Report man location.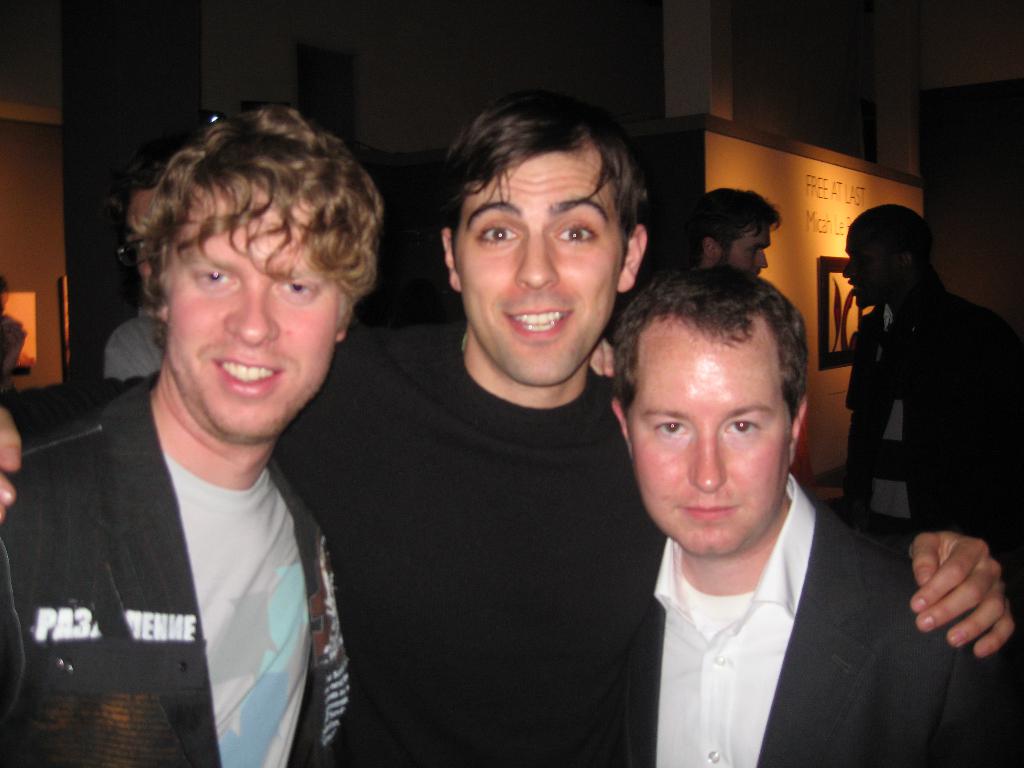
Report: 0, 104, 385, 767.
